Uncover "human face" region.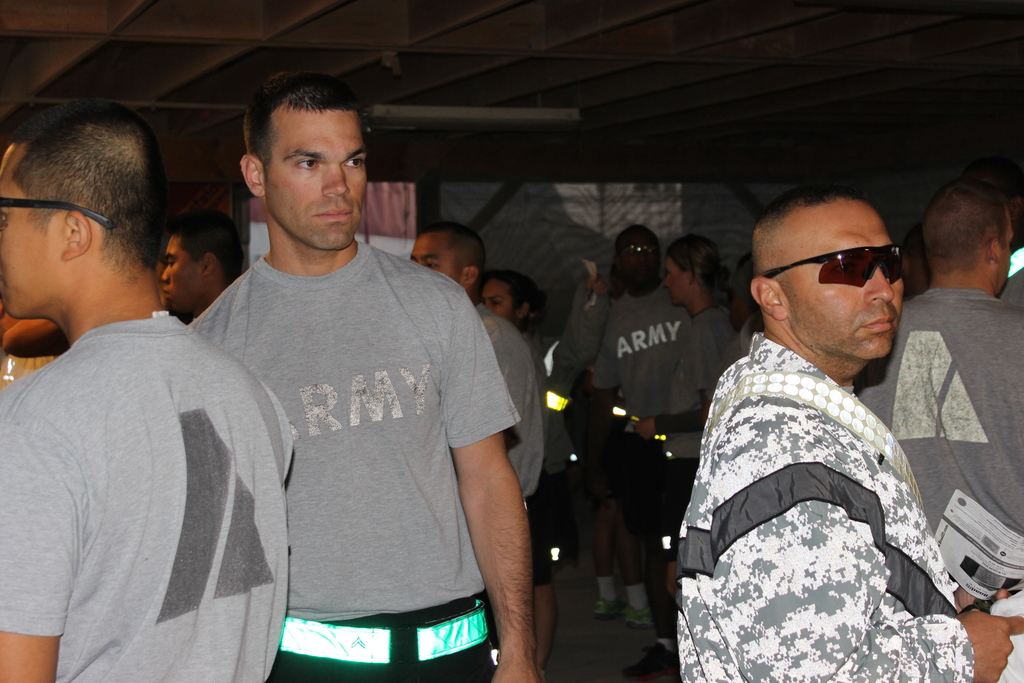
Uncovered: 620:229:658:291.
